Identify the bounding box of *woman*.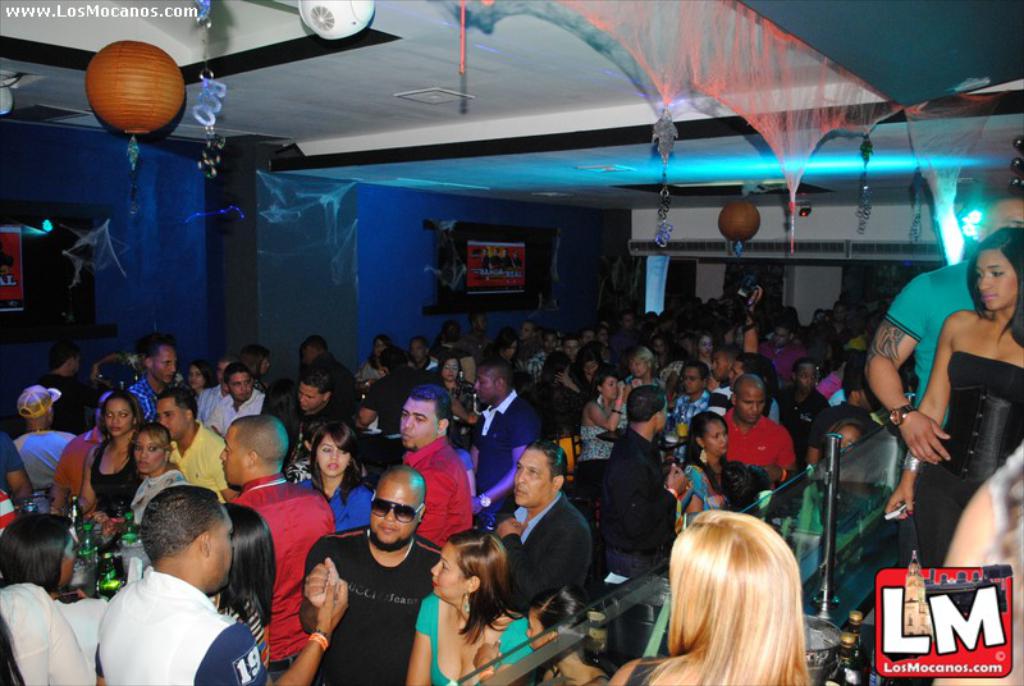
{"x1": 292, "y1": 420, "x2": 384, "y2": 536}.
